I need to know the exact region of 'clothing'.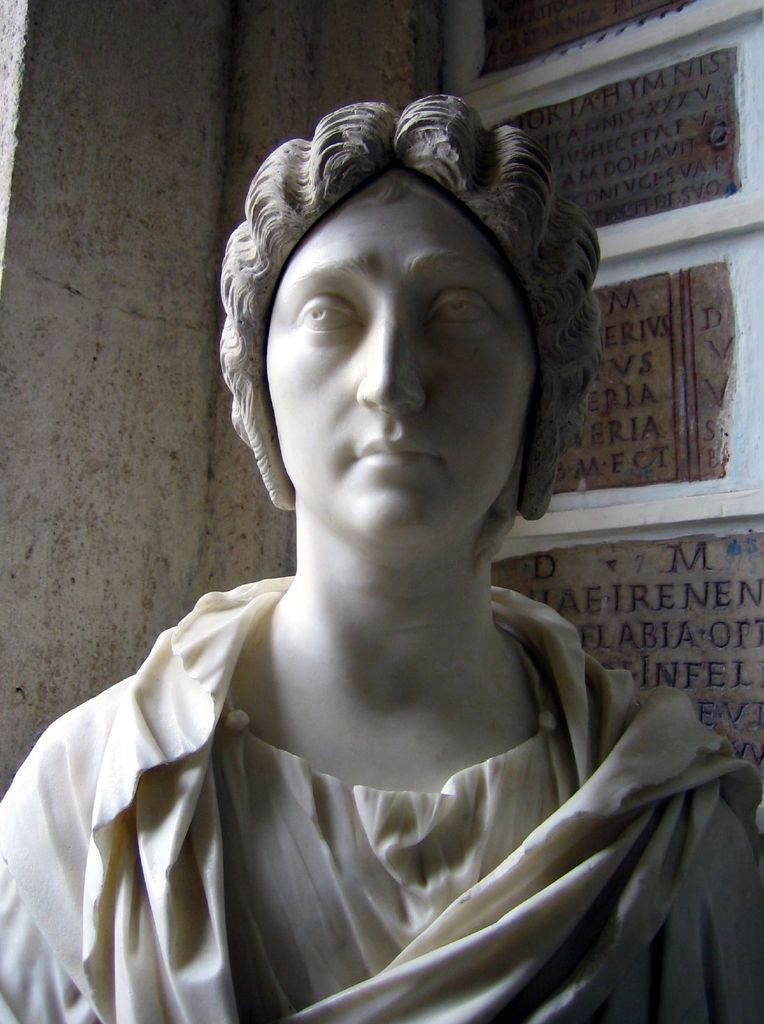
Region: x1=26 y1=582 x2=744 y2=993.
